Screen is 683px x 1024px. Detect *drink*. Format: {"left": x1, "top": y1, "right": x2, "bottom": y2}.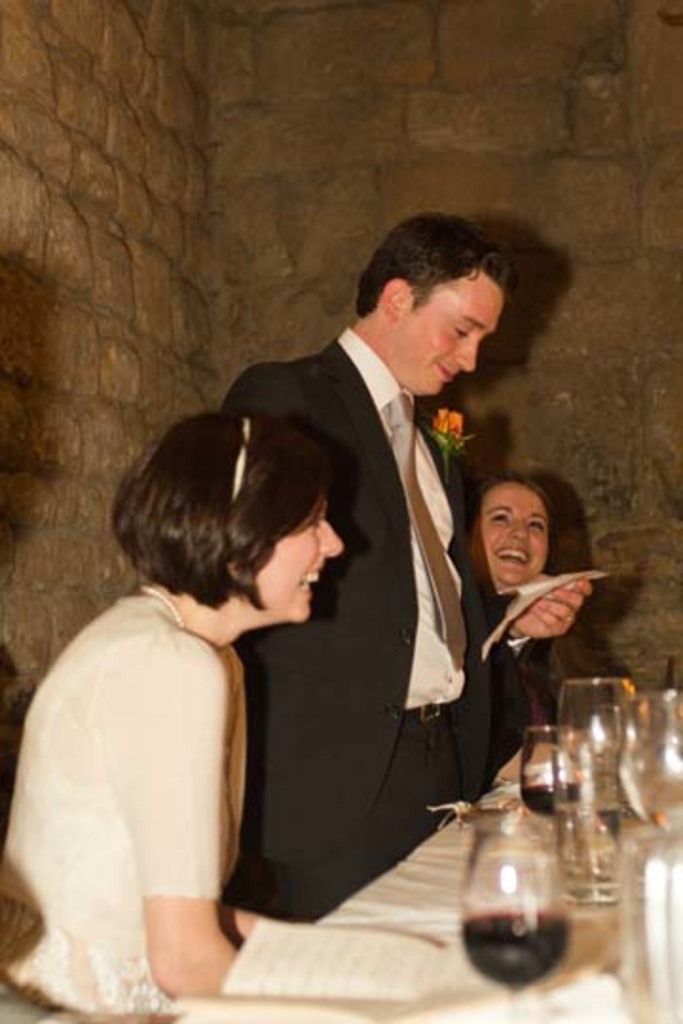
{"left": 522, "top": 724, "right": 579, "bottom": 819}.
